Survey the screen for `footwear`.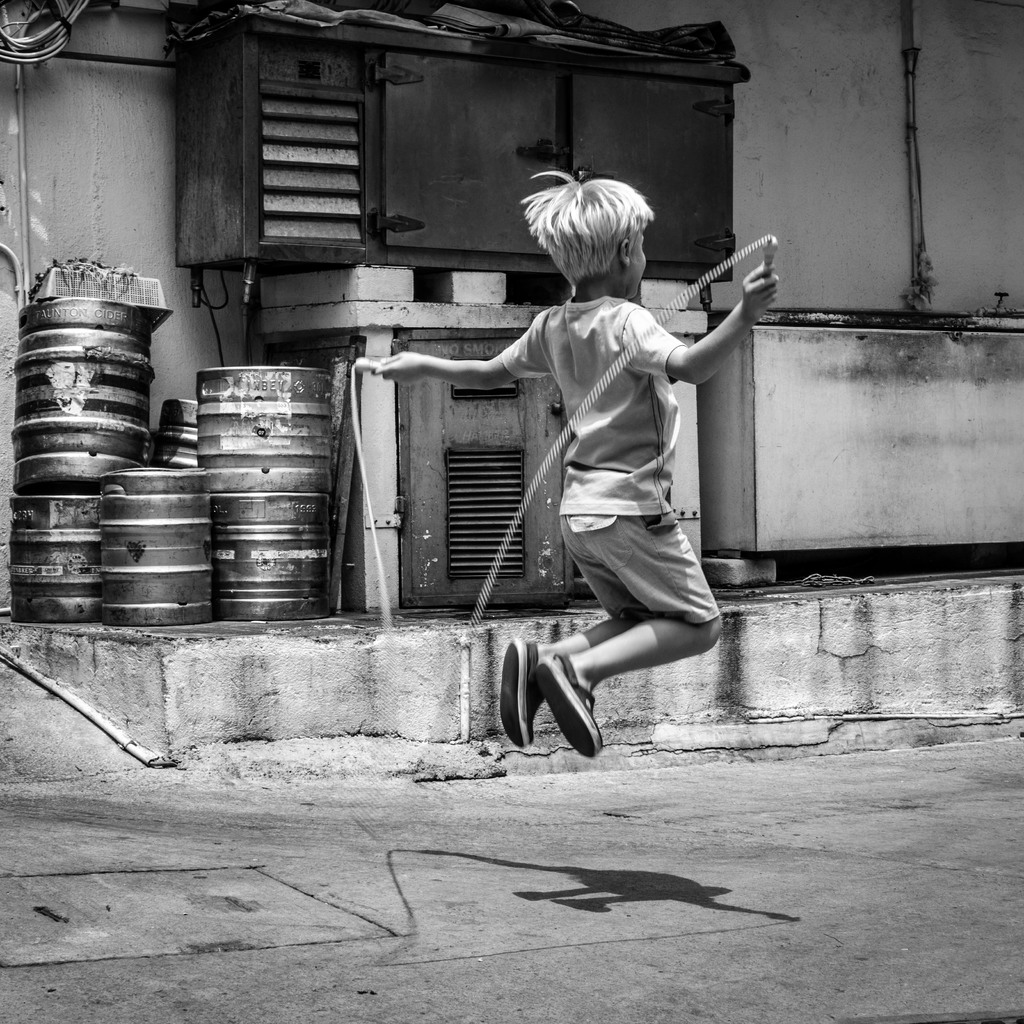
Survey found: {"left": 548, "top": 648, "right": 596, "bottom": 760}.
